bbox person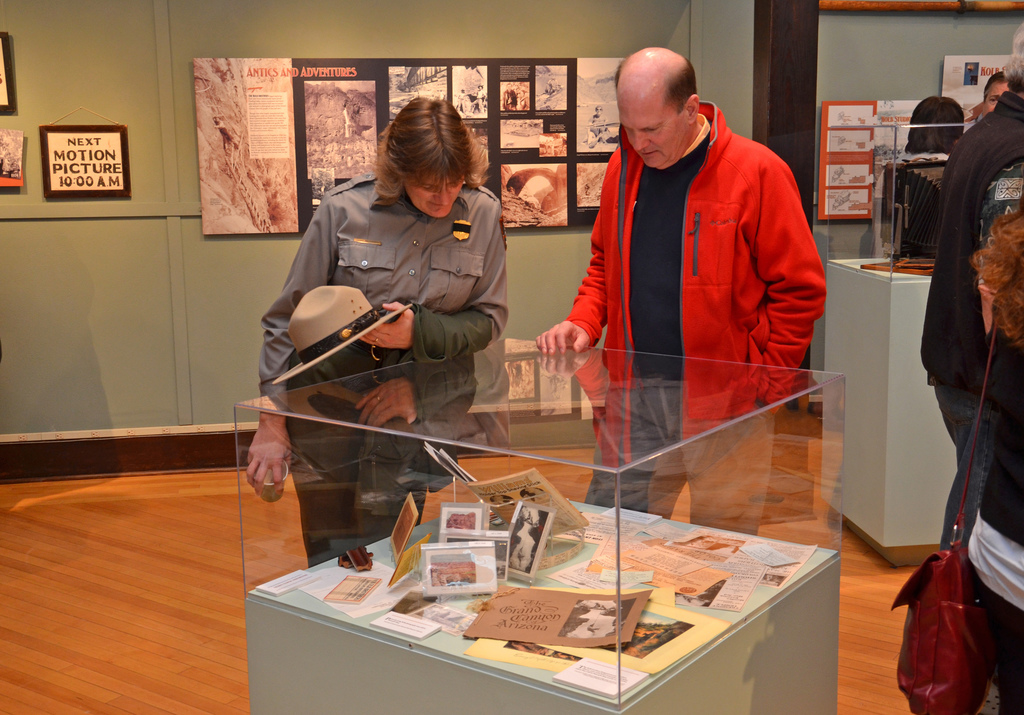
bbox(922, 15, 1023, 548)
